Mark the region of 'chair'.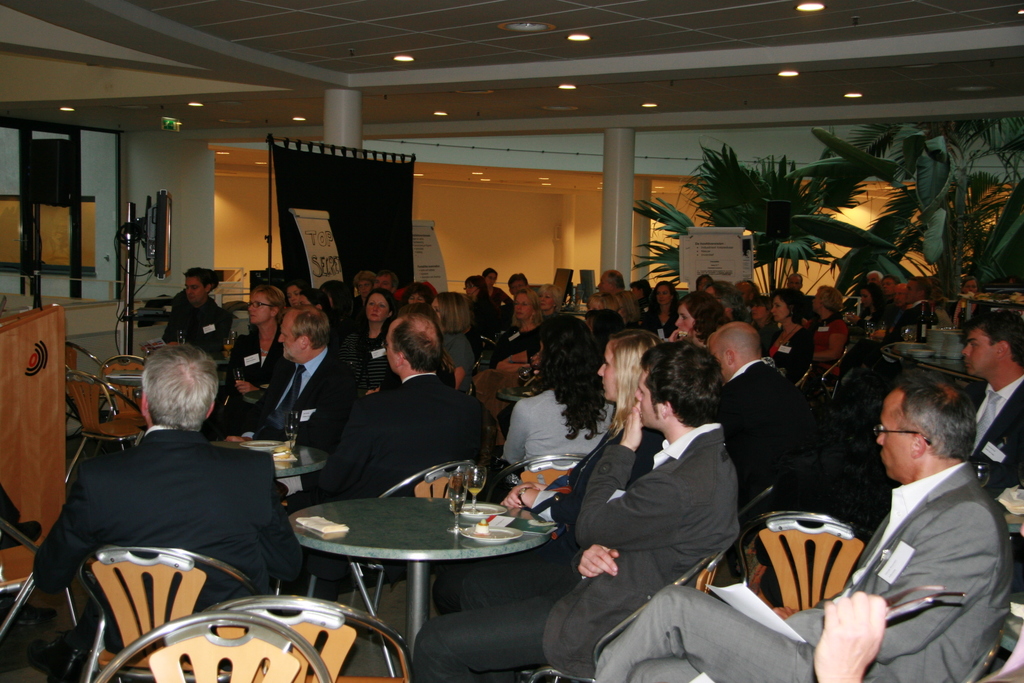
Region: (left=523, top=525, right=741, bottom=682).
